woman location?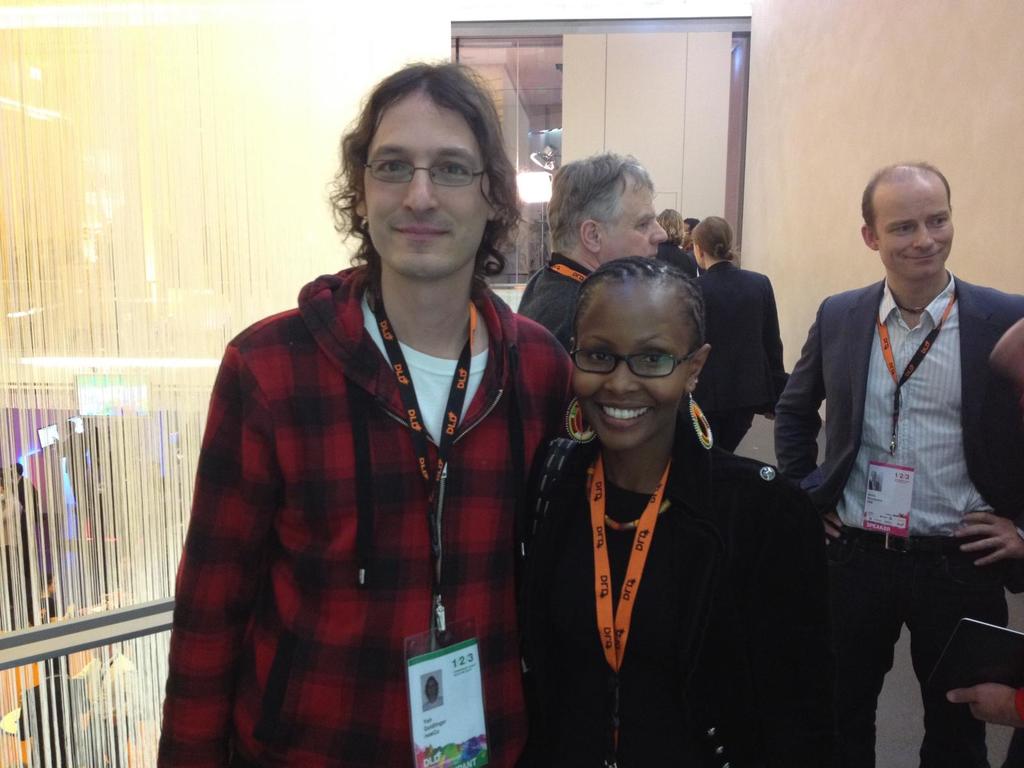
696, 213, 788, 455
